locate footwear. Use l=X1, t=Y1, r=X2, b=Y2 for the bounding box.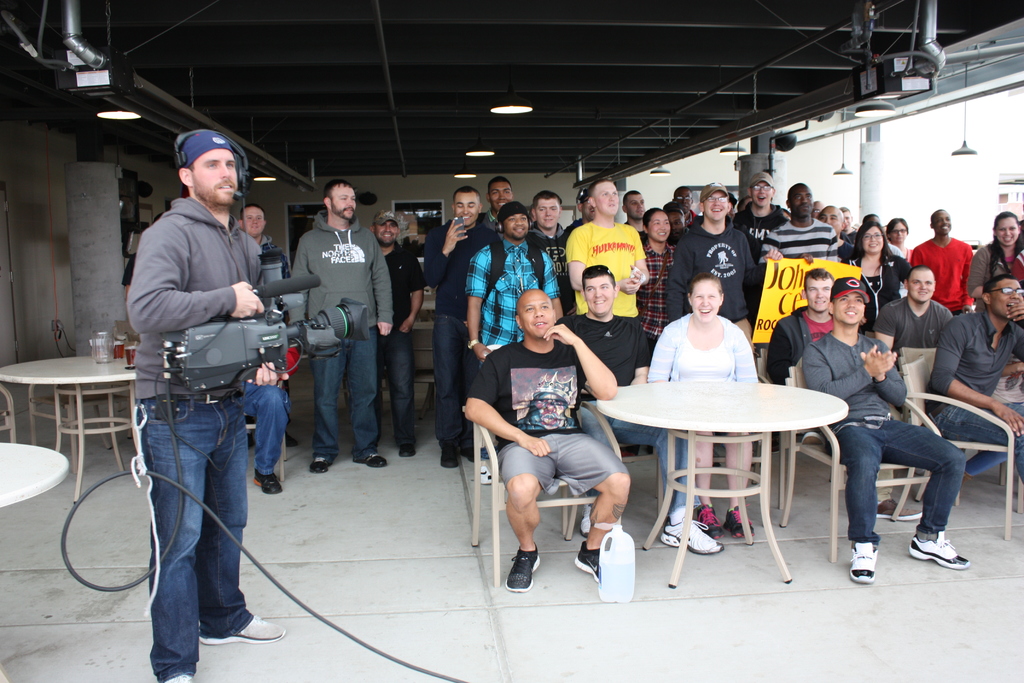
l=438, t=443, r=460, b=469.
